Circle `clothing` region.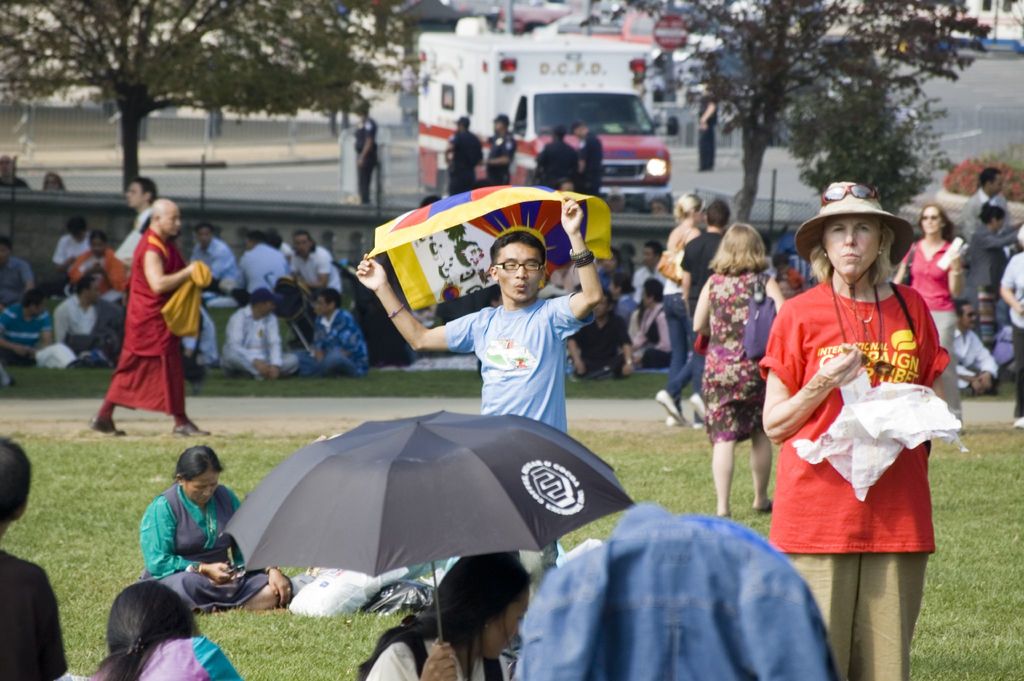
Region: box(660, 230, 724, 391).
